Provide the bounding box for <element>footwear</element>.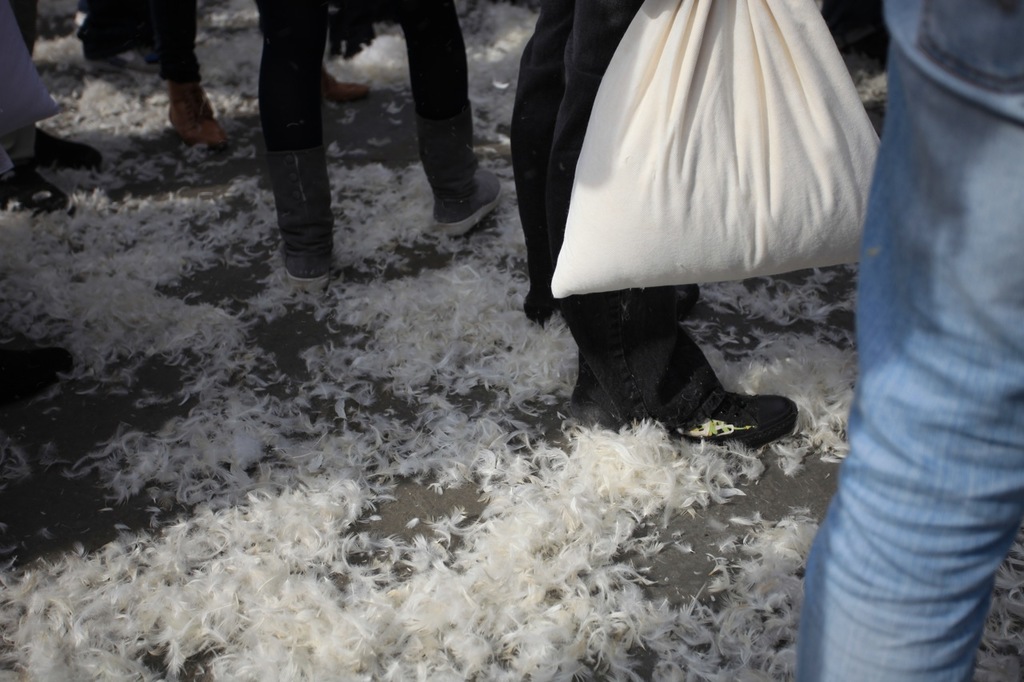
l=271, t=221, r=322, b=298.
